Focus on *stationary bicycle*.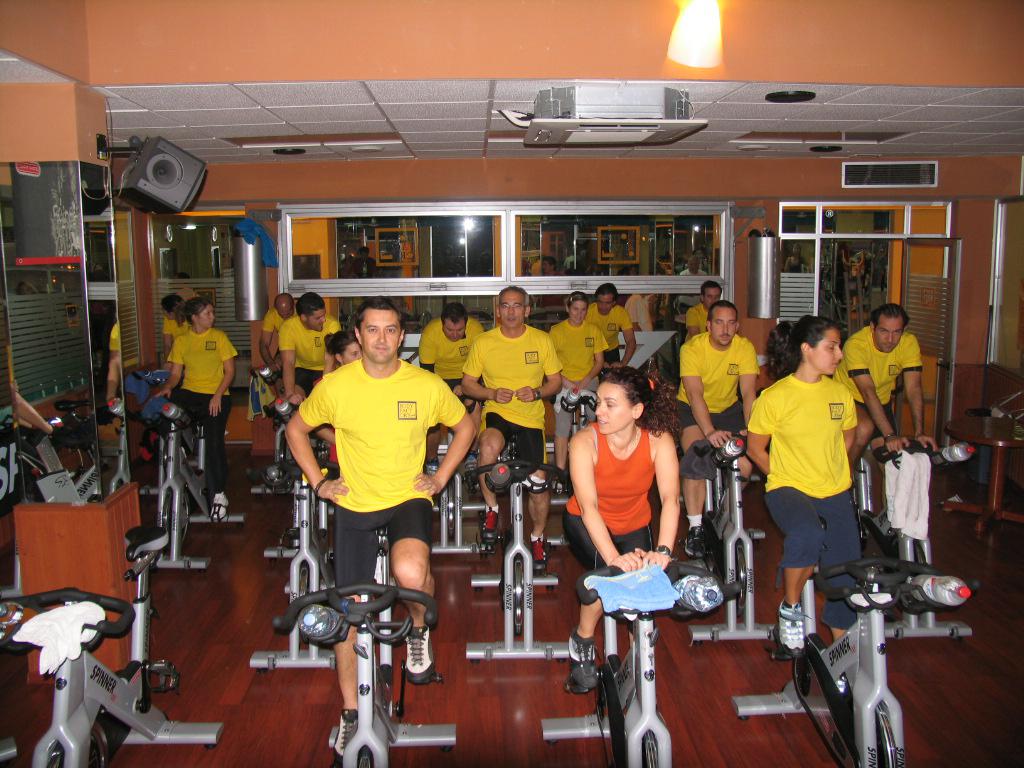
Focused at rect(853, 436, 977, 642).
